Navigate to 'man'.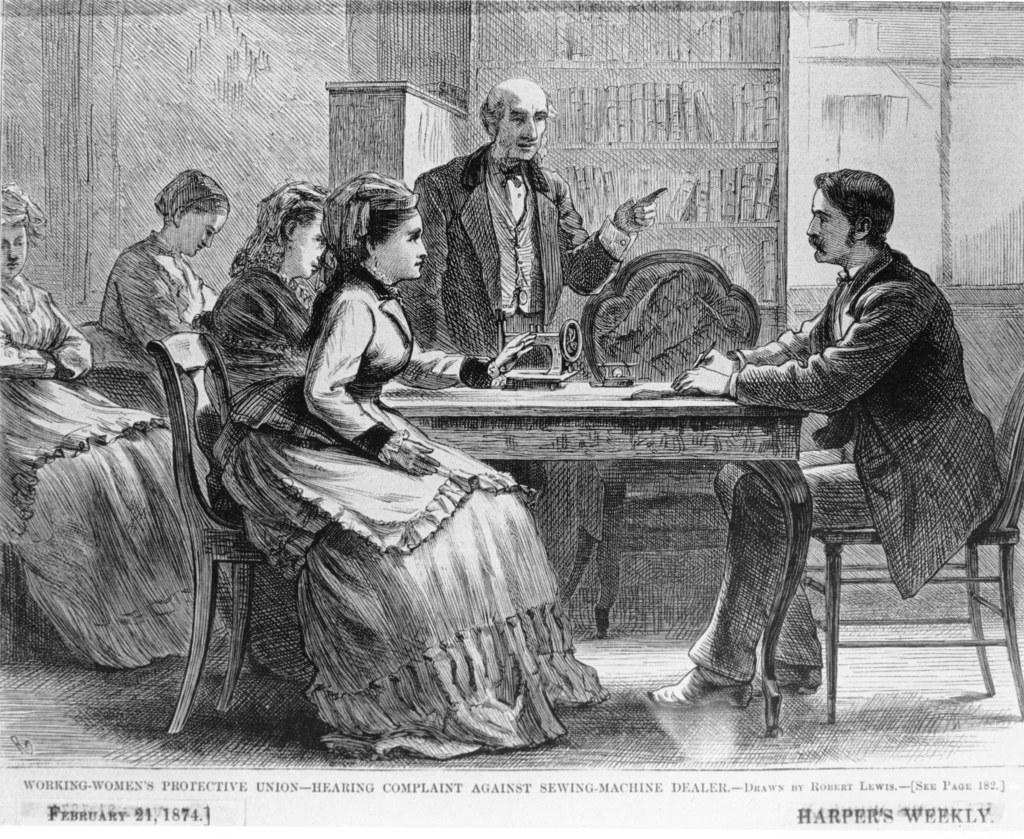
Navigation target: <box>707,145,976,728</box>.
